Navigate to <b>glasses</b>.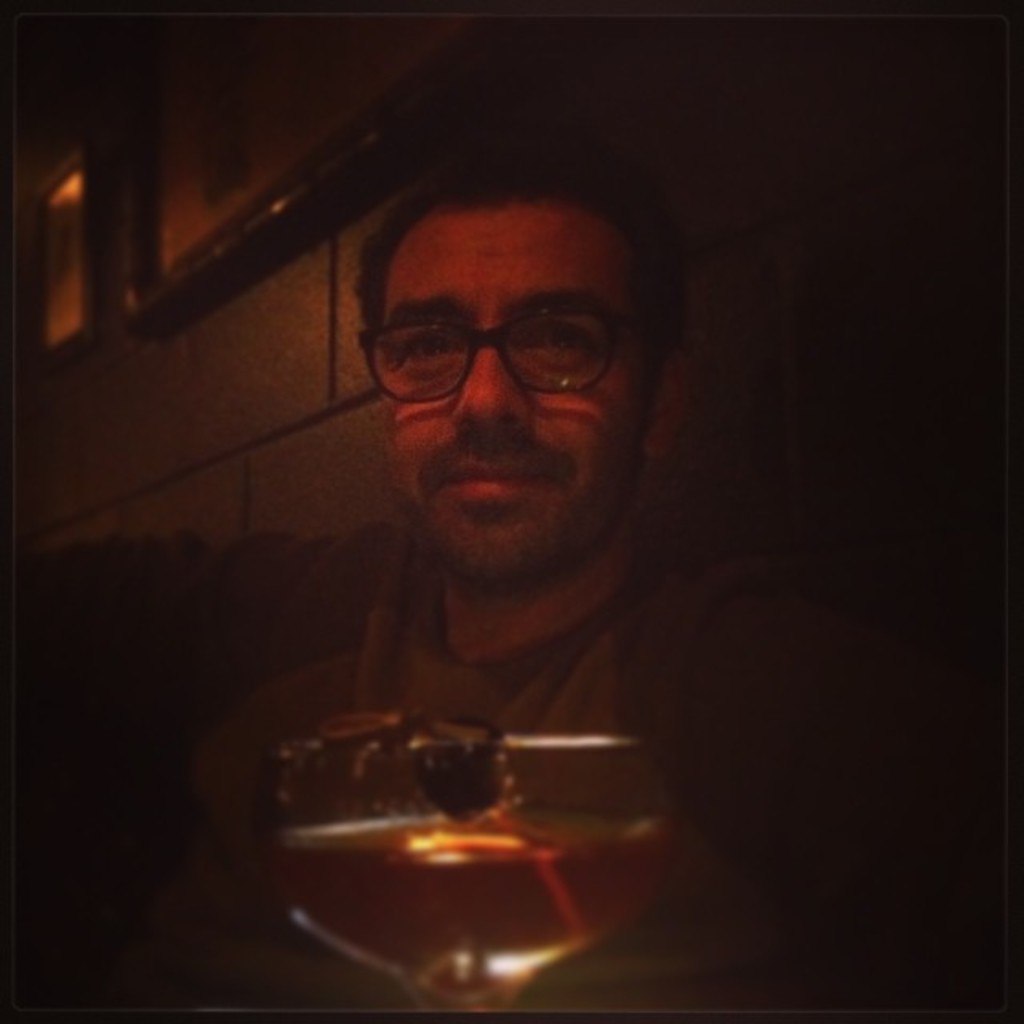
Navigation target: (342,282,670,413).
